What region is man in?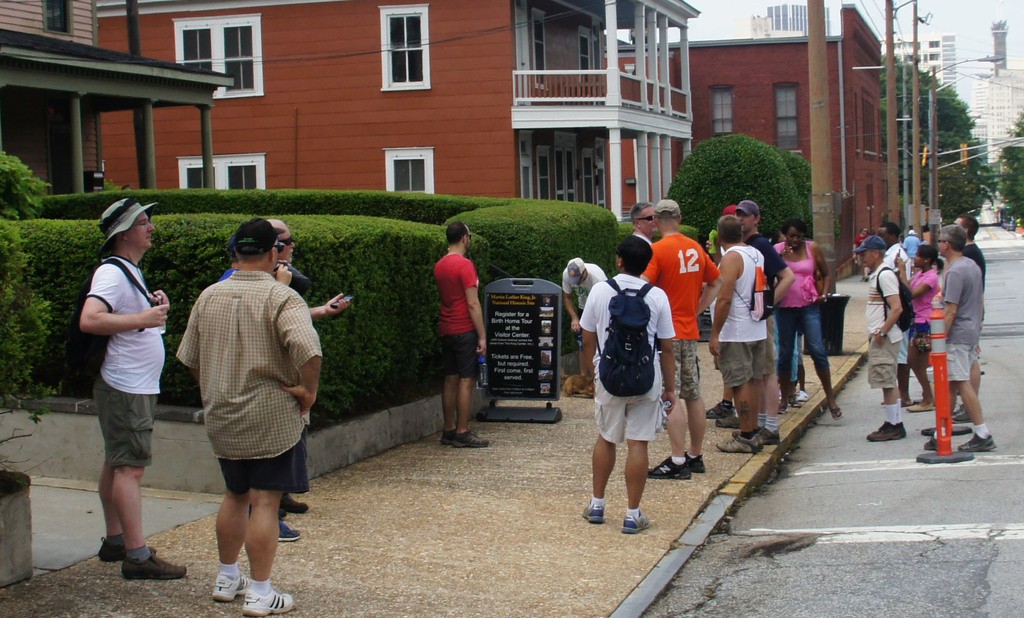
locate(623, 200, 654, 253).
